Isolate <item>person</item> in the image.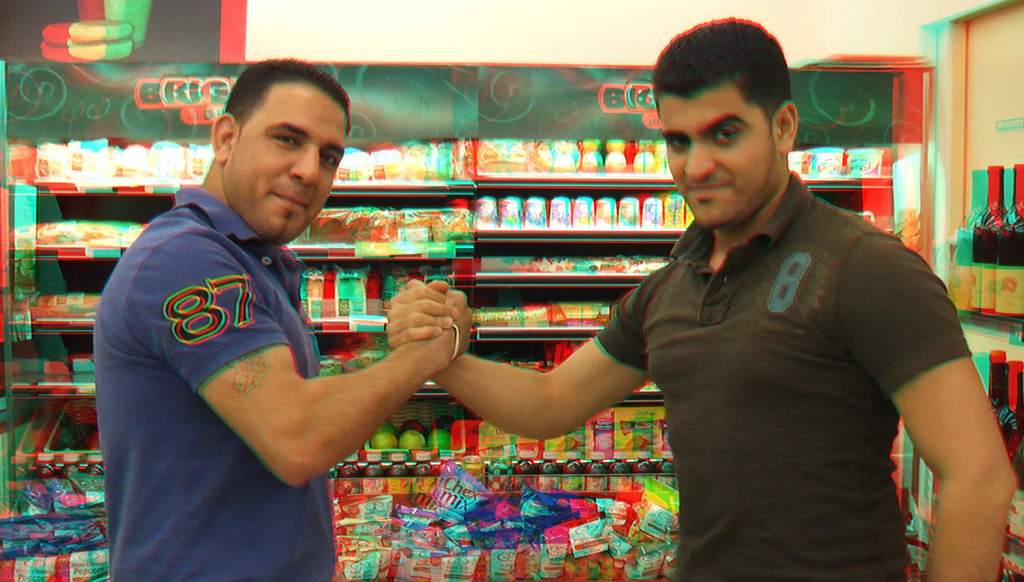
Isolated region: region(75, 84, 397, 581).
